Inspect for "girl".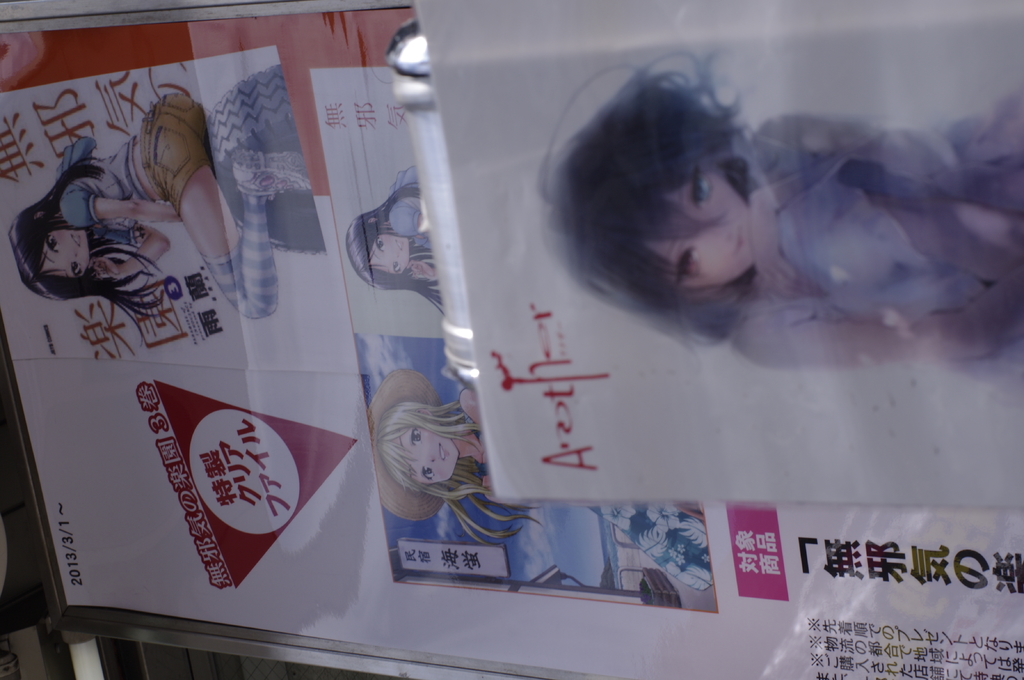
Inspection: [375, 367, 550, 543].
